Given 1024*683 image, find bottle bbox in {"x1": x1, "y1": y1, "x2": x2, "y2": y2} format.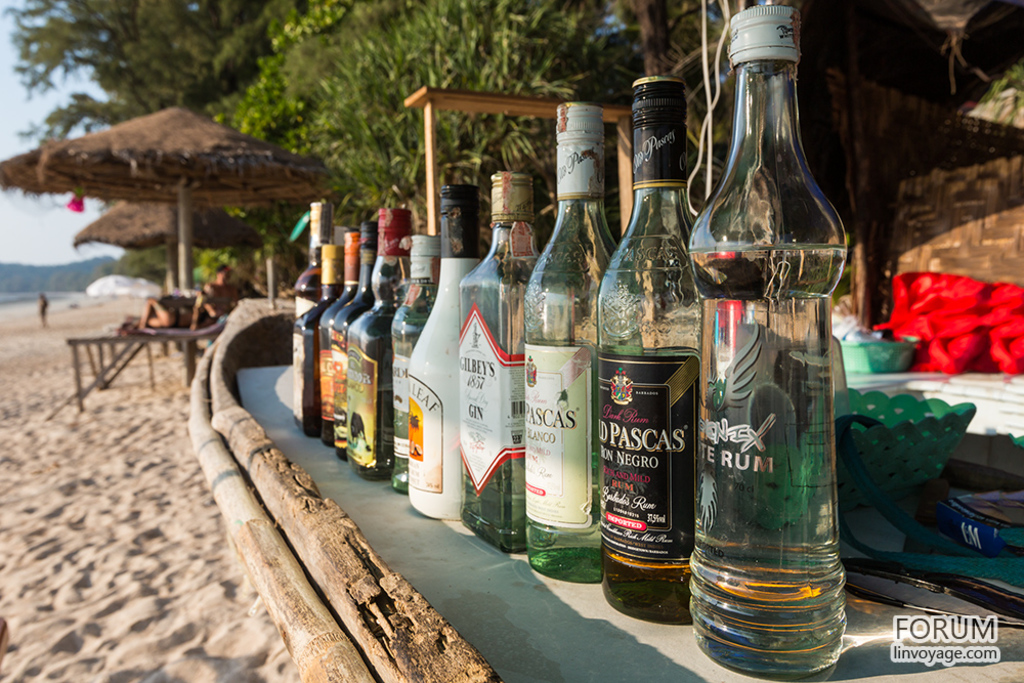
{"x1": 688, "y1": 3, "x2": 846, "y2": 678}.
